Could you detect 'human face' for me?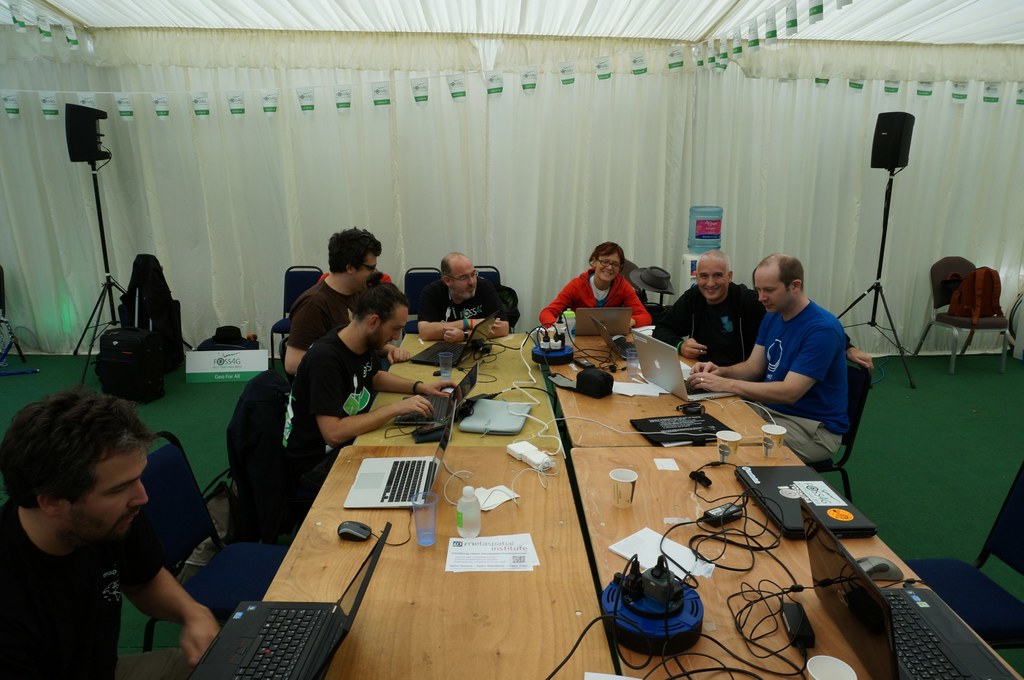
Detection result: rect(593, 253, 621, 283).
